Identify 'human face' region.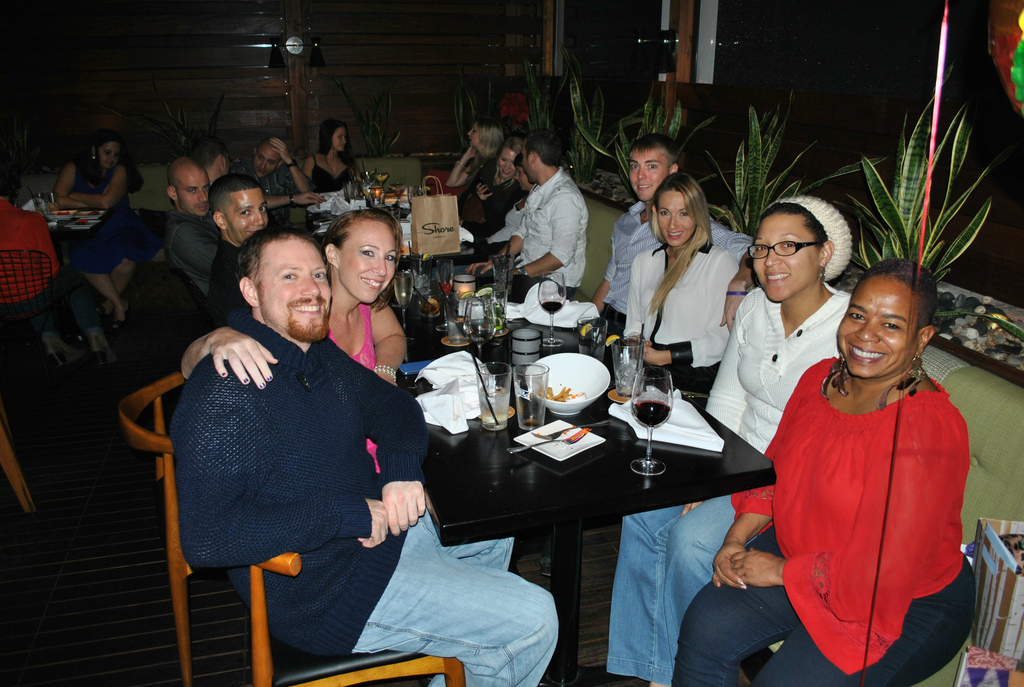
Region: bbox=(253, 141, 276, 171).
